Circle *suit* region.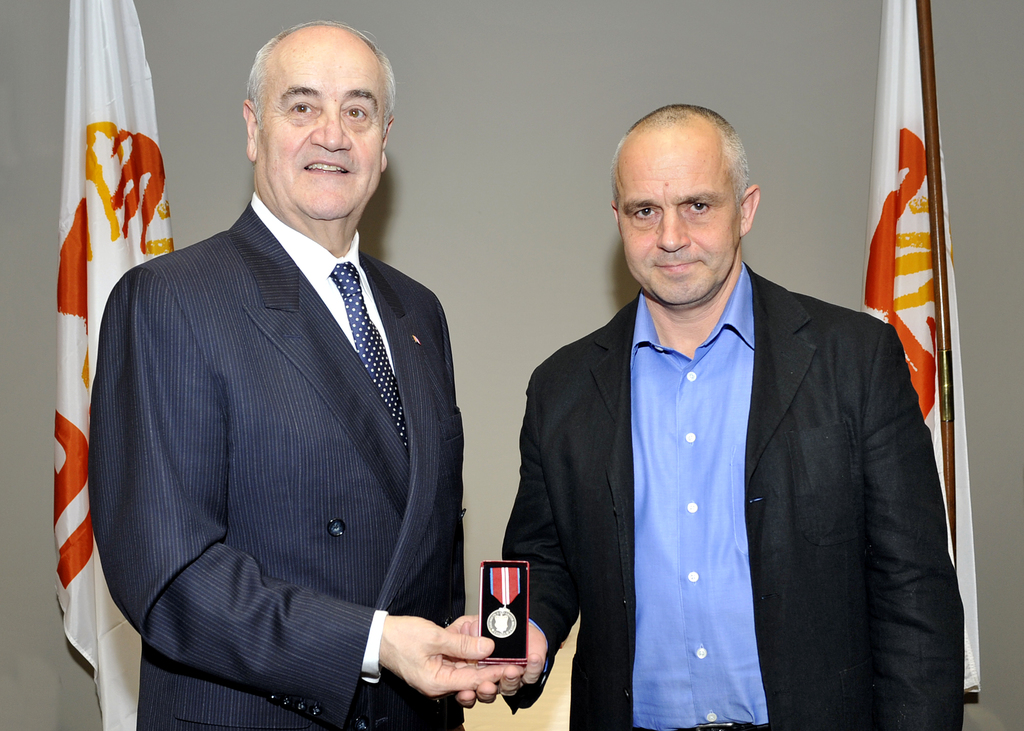
Region: BBox(499, 261, 966, 730).
